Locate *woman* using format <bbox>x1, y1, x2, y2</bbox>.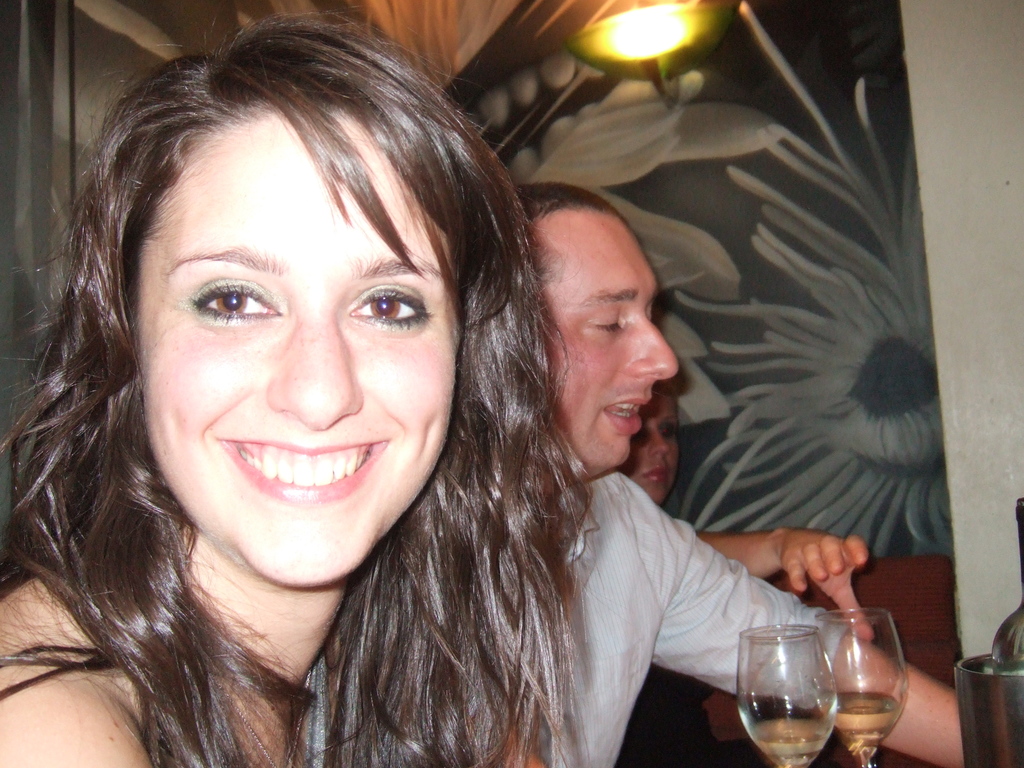
<bbox>0, 8, 572, 767</bbox>.
